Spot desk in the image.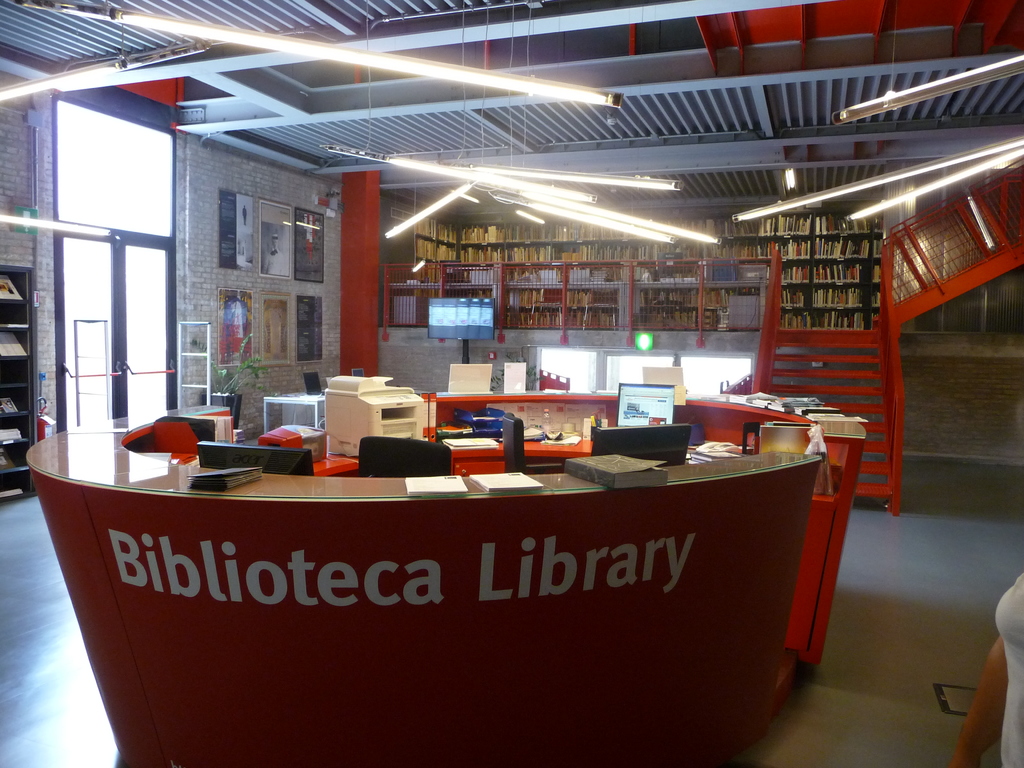
desk found at bbox=[24, 396, 859, 767].
